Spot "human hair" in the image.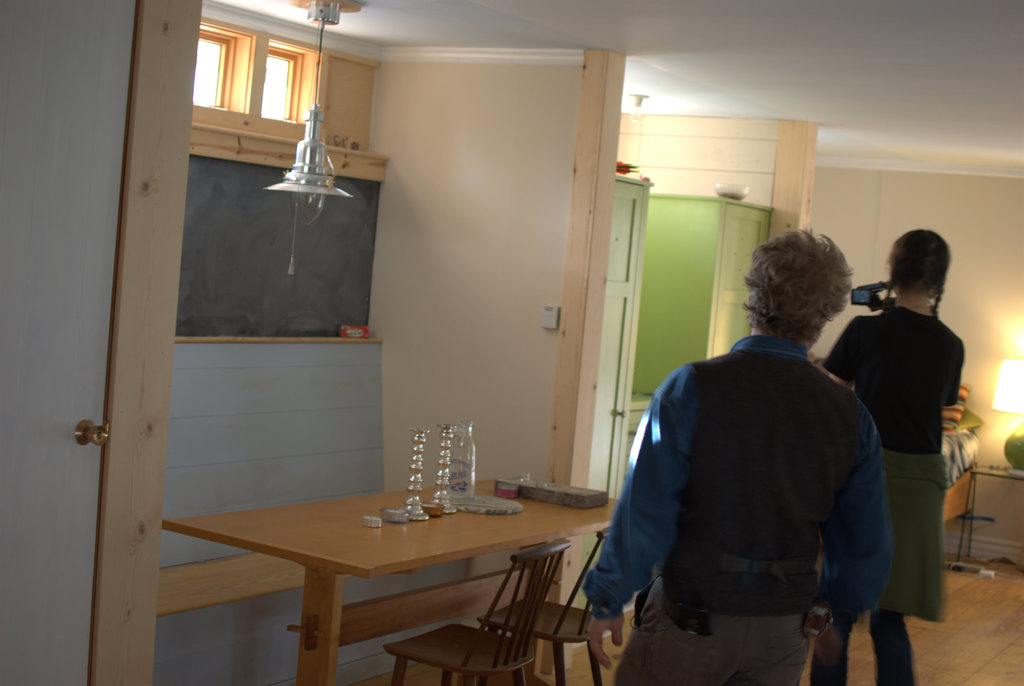
"human hair" found at bbox=(885, 227, 952, 319).
